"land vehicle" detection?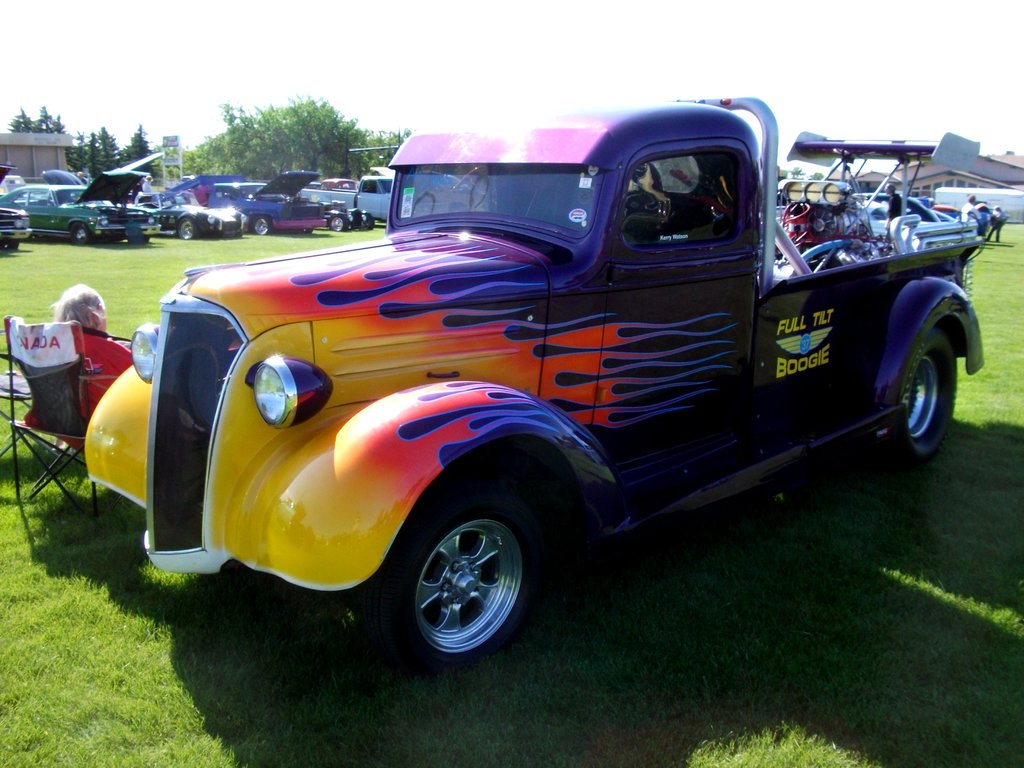
detection(0, 170, 149, 244)
